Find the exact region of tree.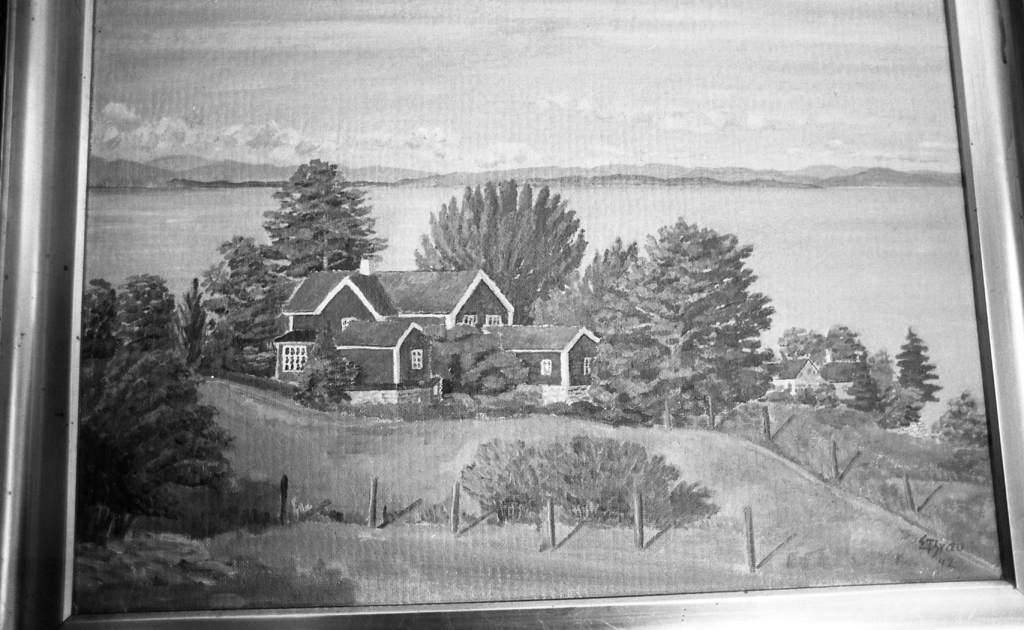
Exact region: {"x1": 292, "y1": 330, "x2": 362, "y2": 414}.
